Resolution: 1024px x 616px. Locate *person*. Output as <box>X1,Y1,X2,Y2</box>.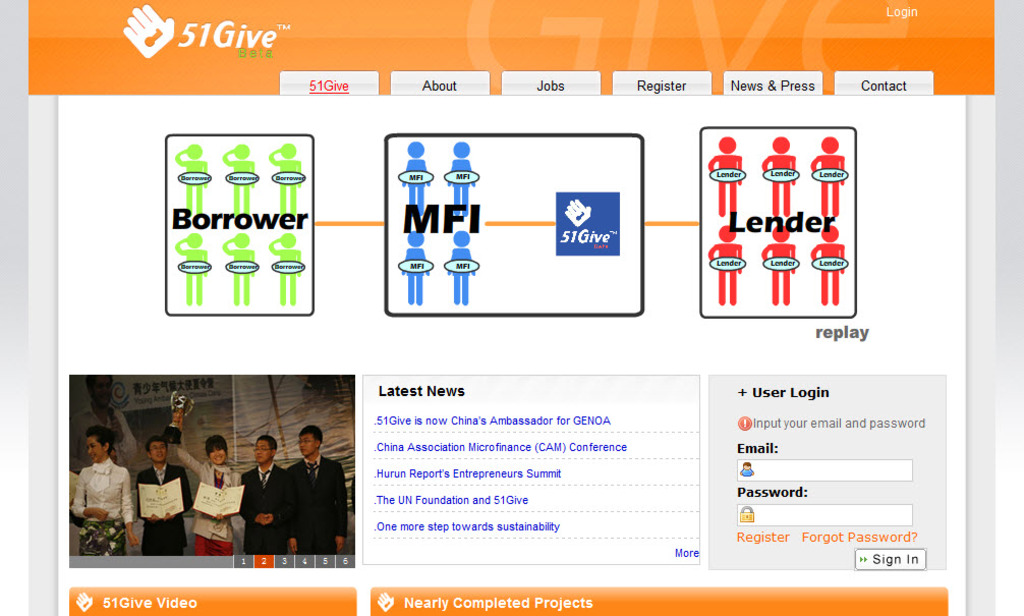
<box>135,438,192,555</box>.
